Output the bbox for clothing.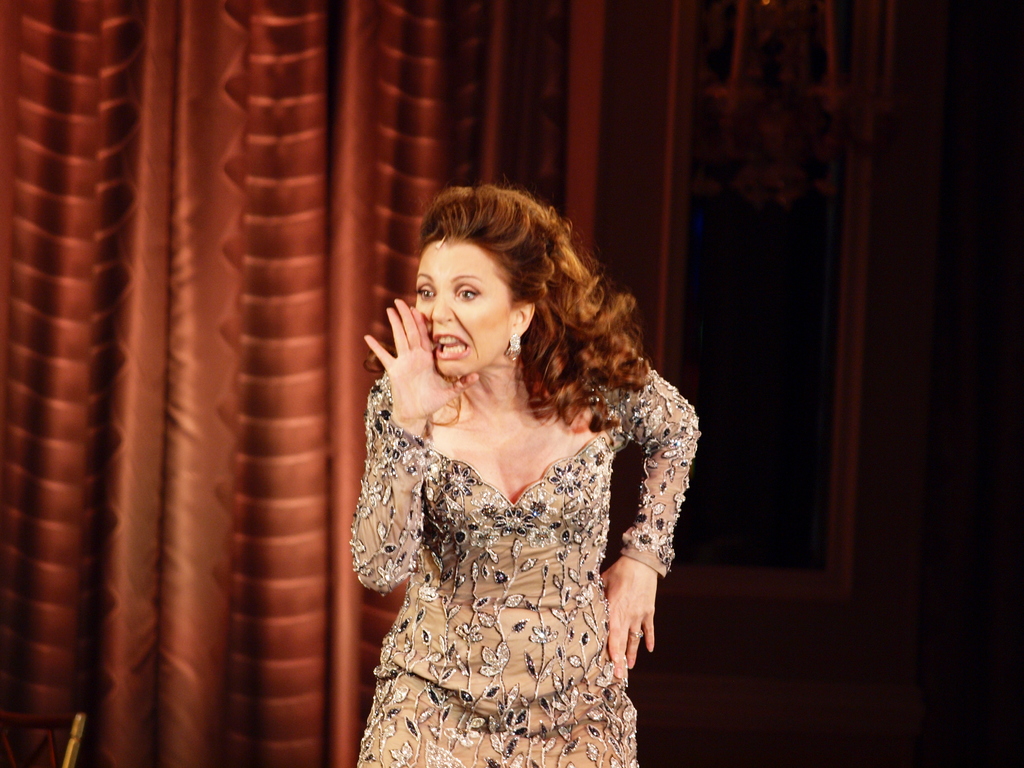
345:345:687:722.
